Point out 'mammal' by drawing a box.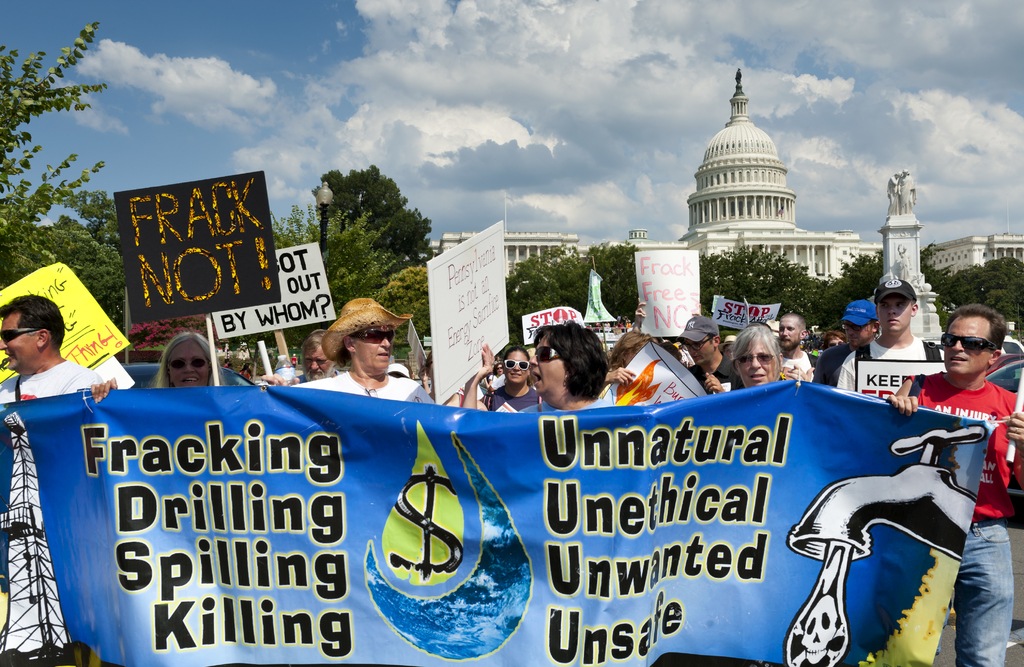
left=675, top=310, right=744, bottom=396.
